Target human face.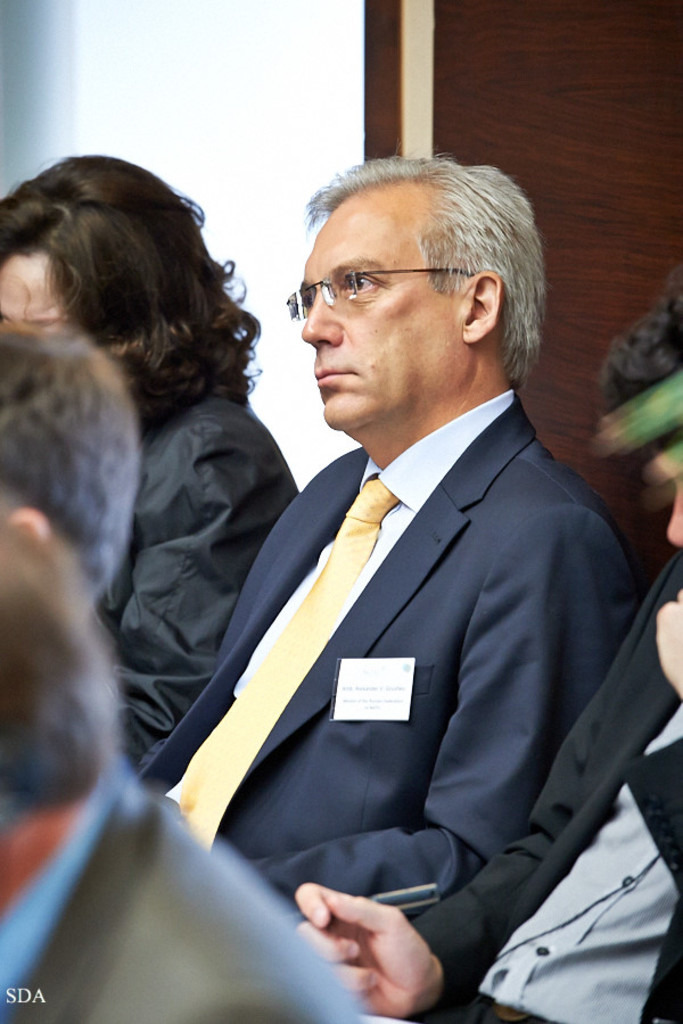
Target region: (0, 243, 68, 330).
